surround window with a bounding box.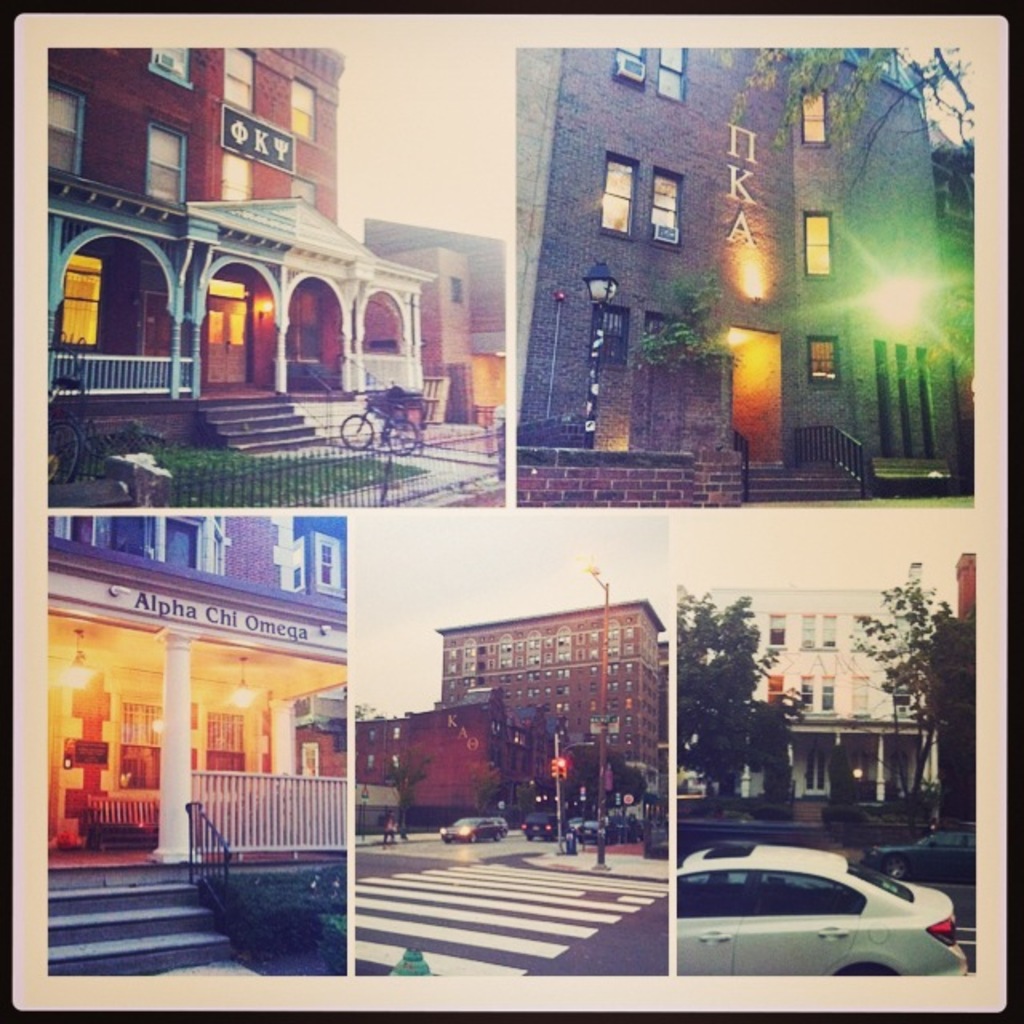
region(675, 870, 744, 917).
